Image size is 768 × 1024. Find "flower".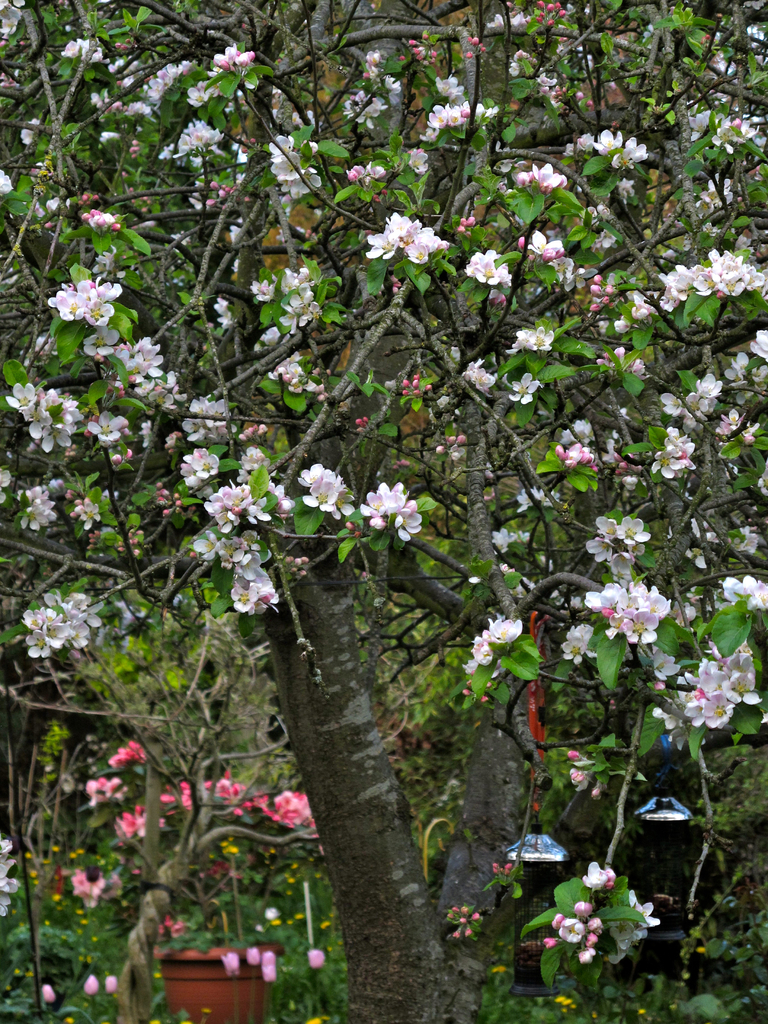
bbox=(584, 516, 644, 560).
